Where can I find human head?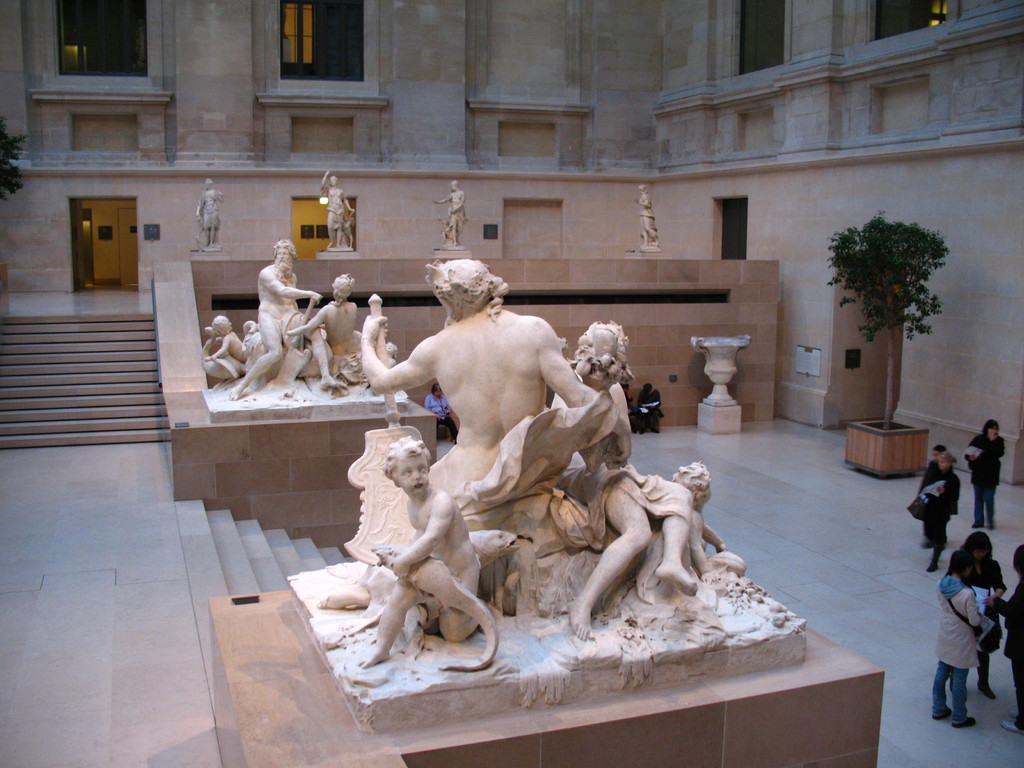
You can find it at bbox=[971, 531, 991, 559].
